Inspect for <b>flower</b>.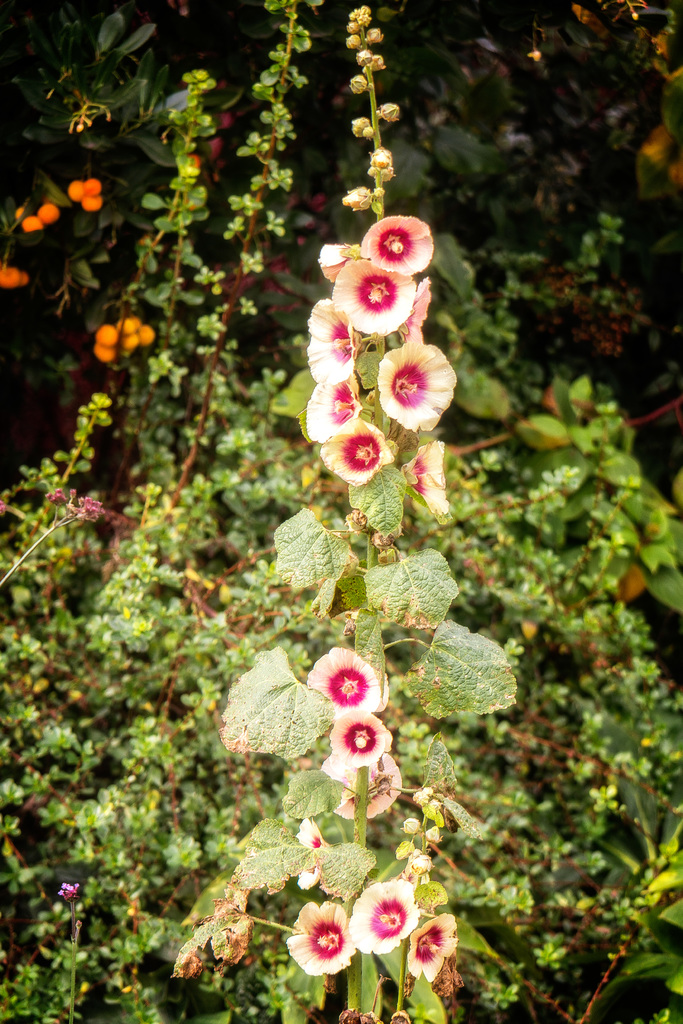
Inspection: detection(379, 346, 454, 435).
